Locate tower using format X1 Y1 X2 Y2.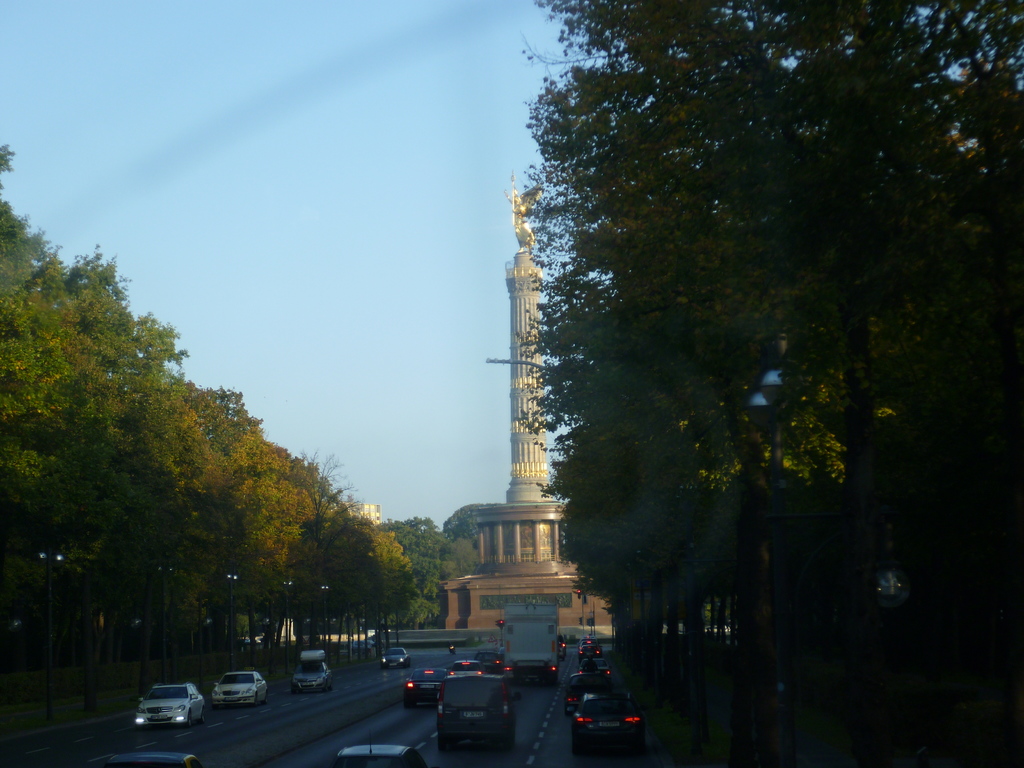
502 177 575 536.
